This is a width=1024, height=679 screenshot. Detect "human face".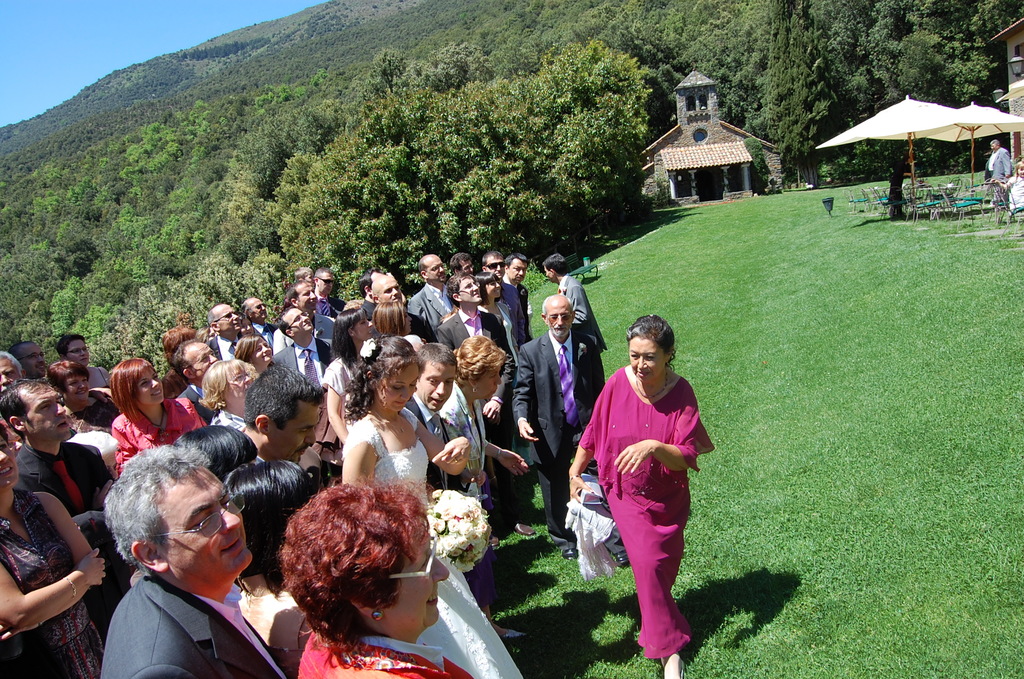
x1=541, y1=302, x2=573, y2=336.
